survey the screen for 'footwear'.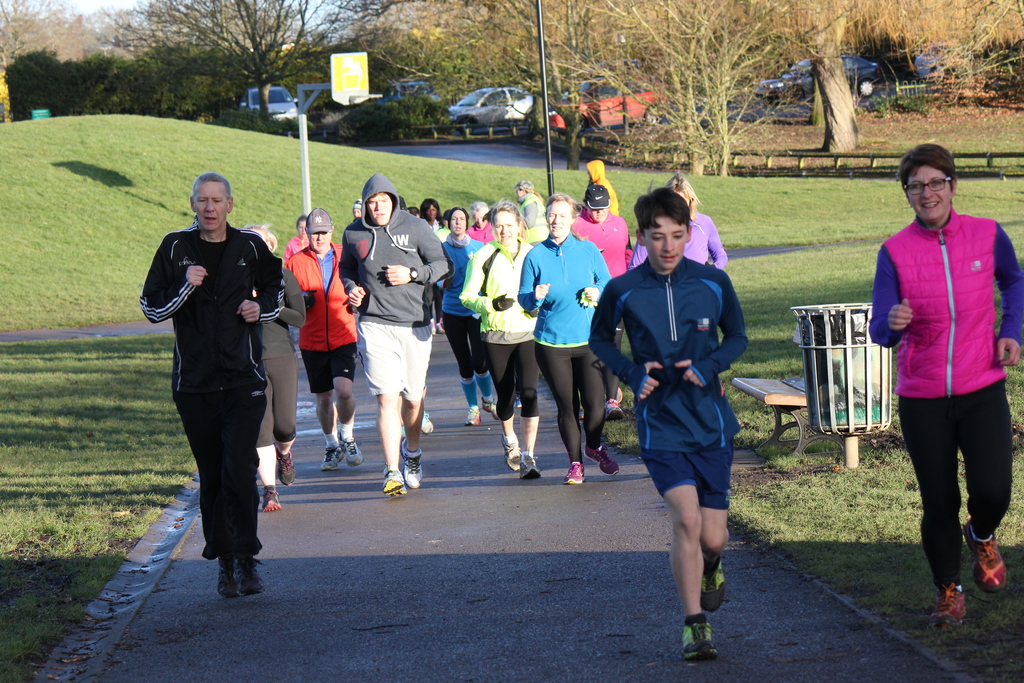
Survey found: bbox=(342, 432, 363, 468).
